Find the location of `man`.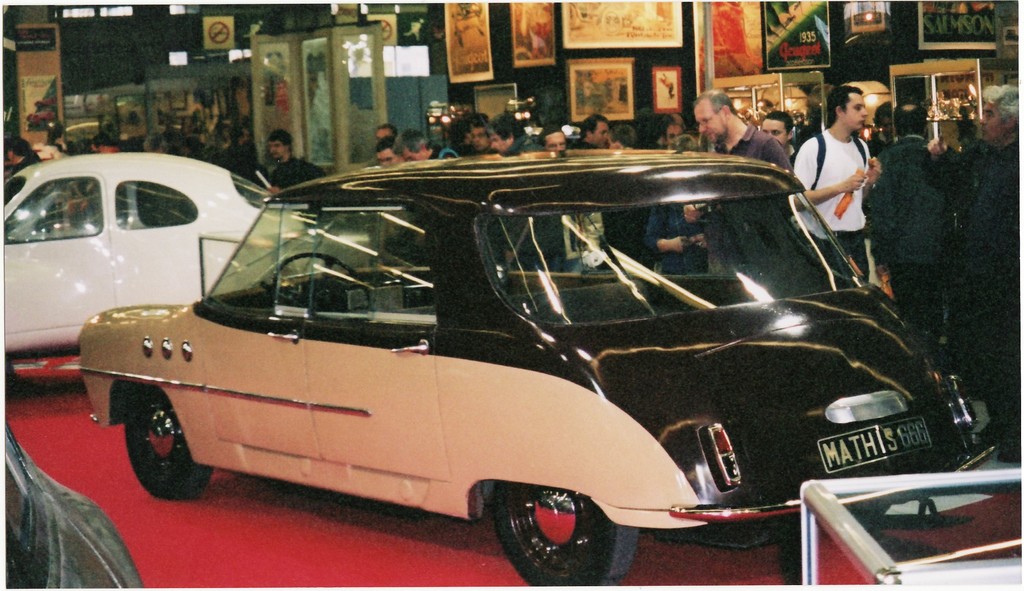
Location: 376, 135, 411, 180.
